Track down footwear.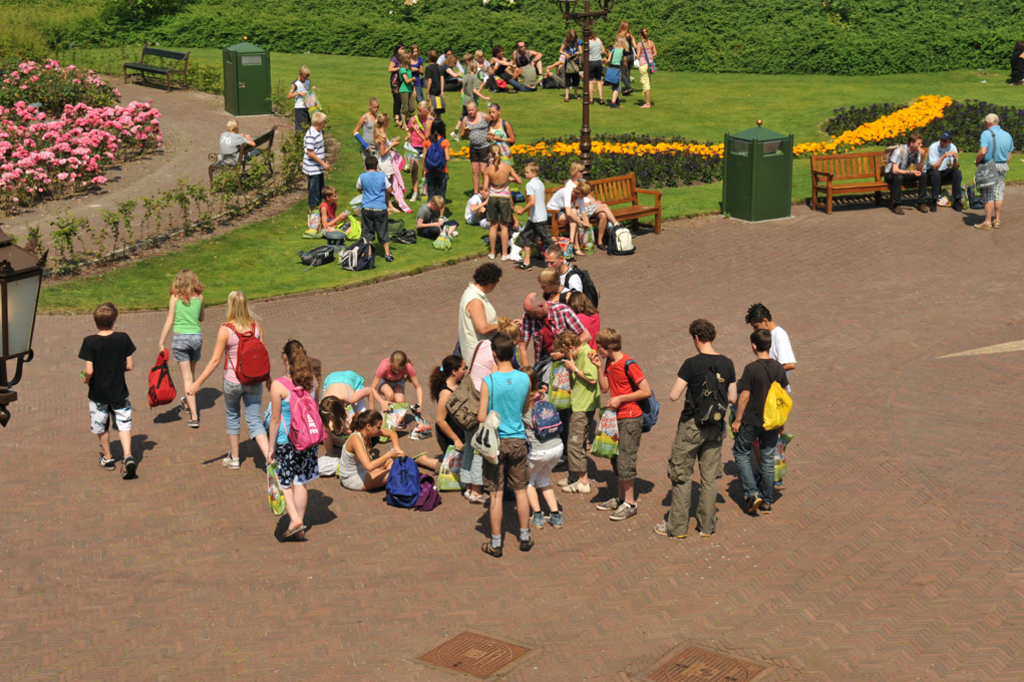
Tracked to <region>185, 417, 200, 425</region>.
